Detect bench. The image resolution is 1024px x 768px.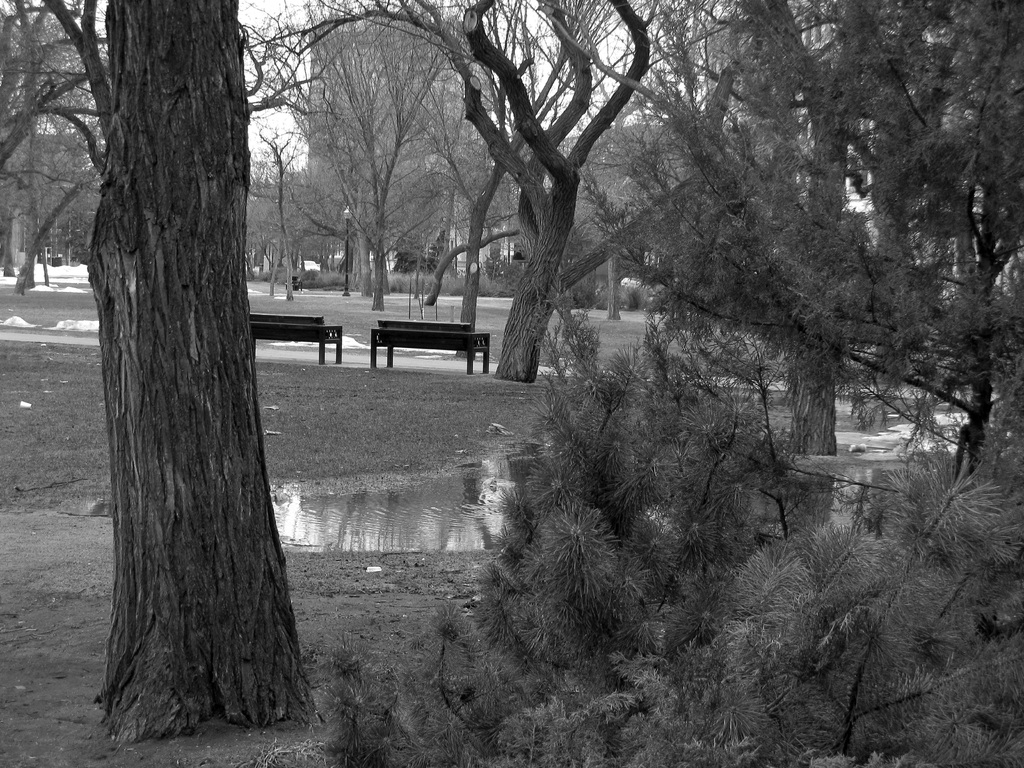
244/308/353/364.
